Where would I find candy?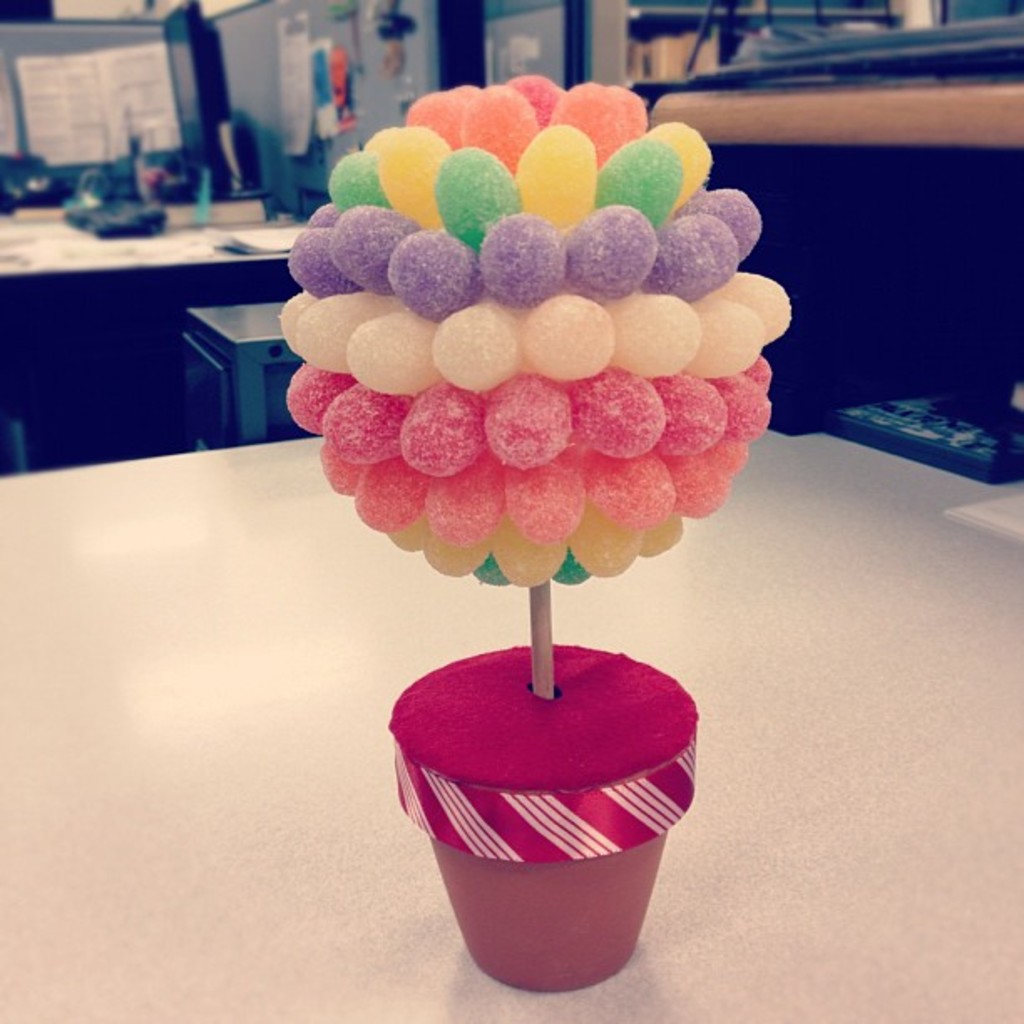
At 294, 288, 402, 370.
